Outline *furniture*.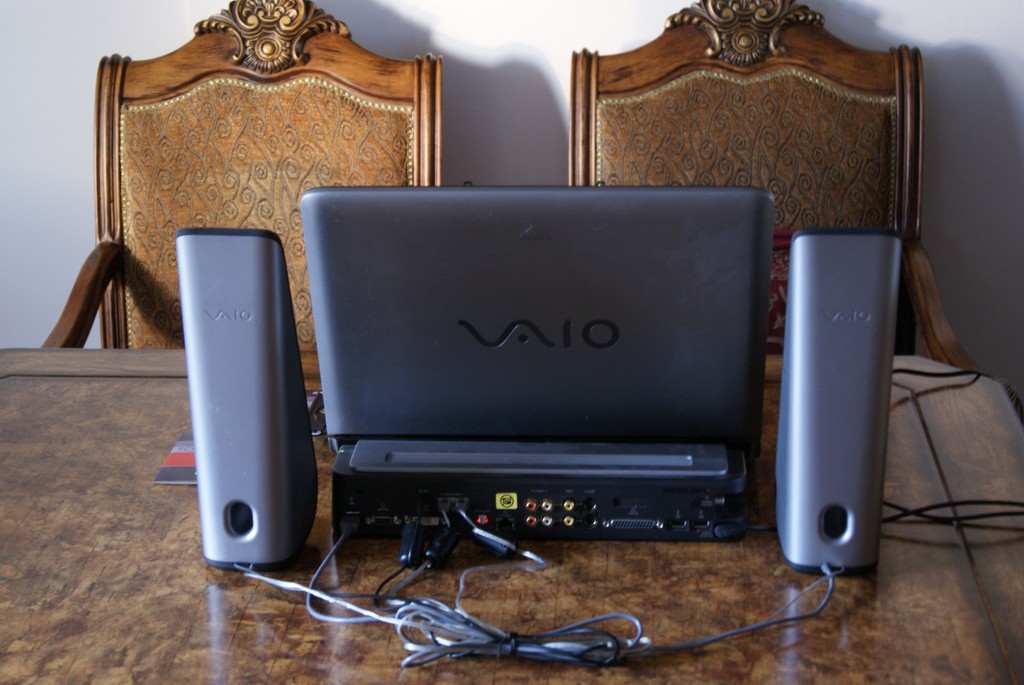
Outline: select_region(42, 0, 440, 349).
